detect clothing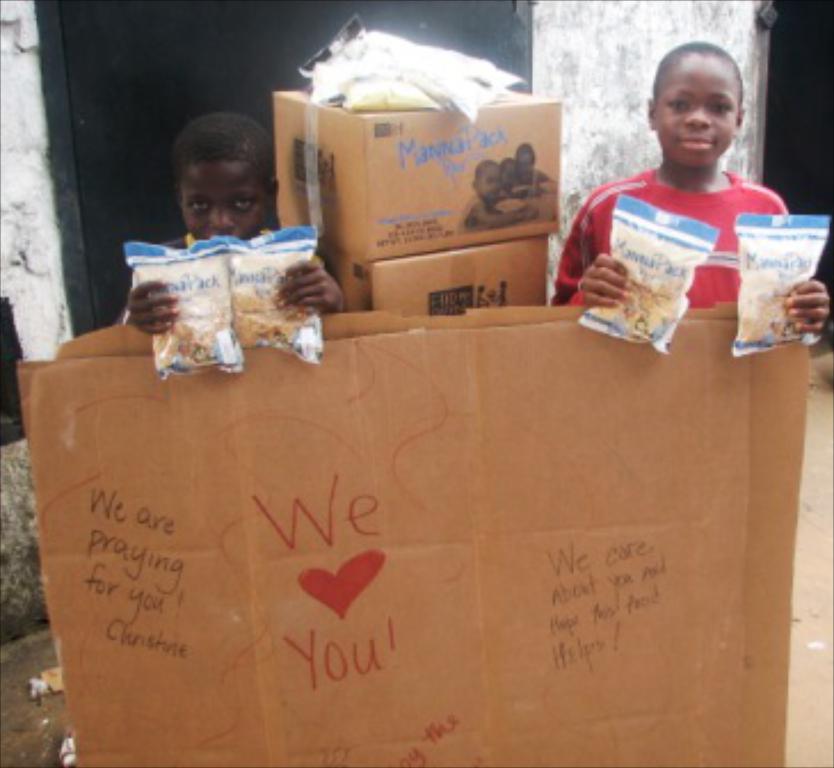
<region>555, 162, 793, 309</region>
